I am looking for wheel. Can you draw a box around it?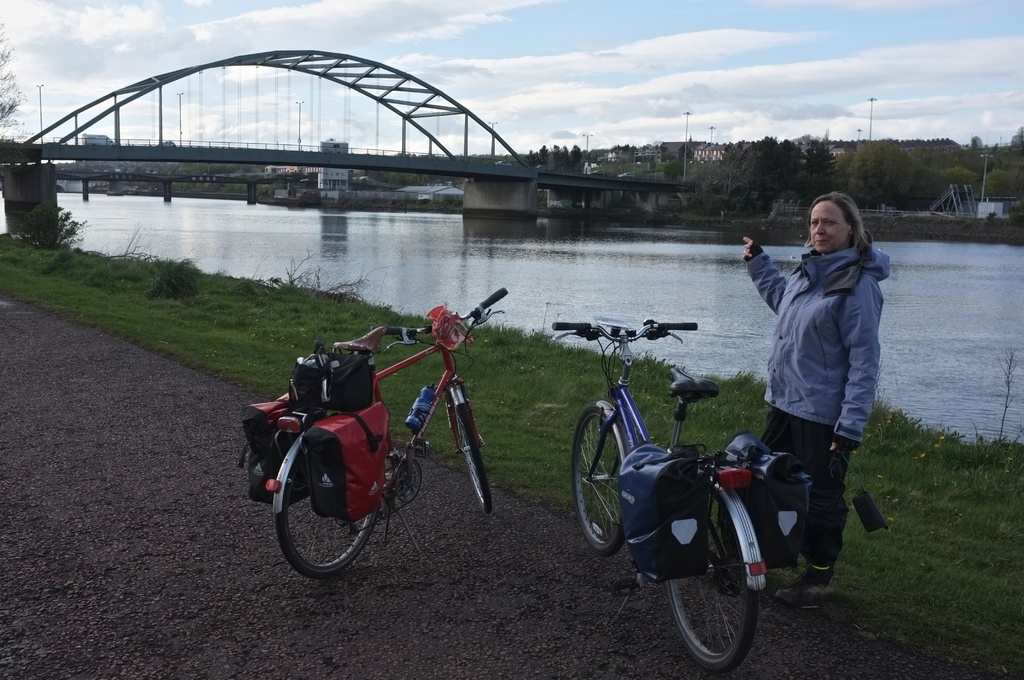
Sure, the bounding box is [left=575, top=401, right=632, bottom=557].
